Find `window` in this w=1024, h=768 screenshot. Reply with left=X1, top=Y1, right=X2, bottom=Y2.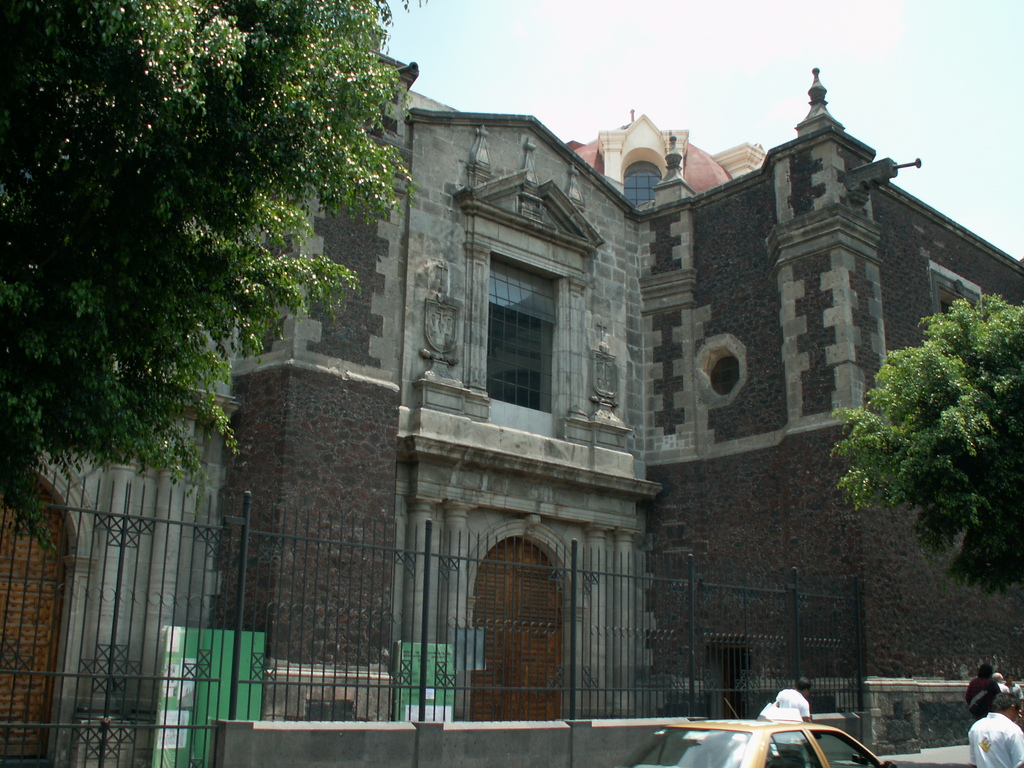
left=480, top=233, right=576, bottom=429.
